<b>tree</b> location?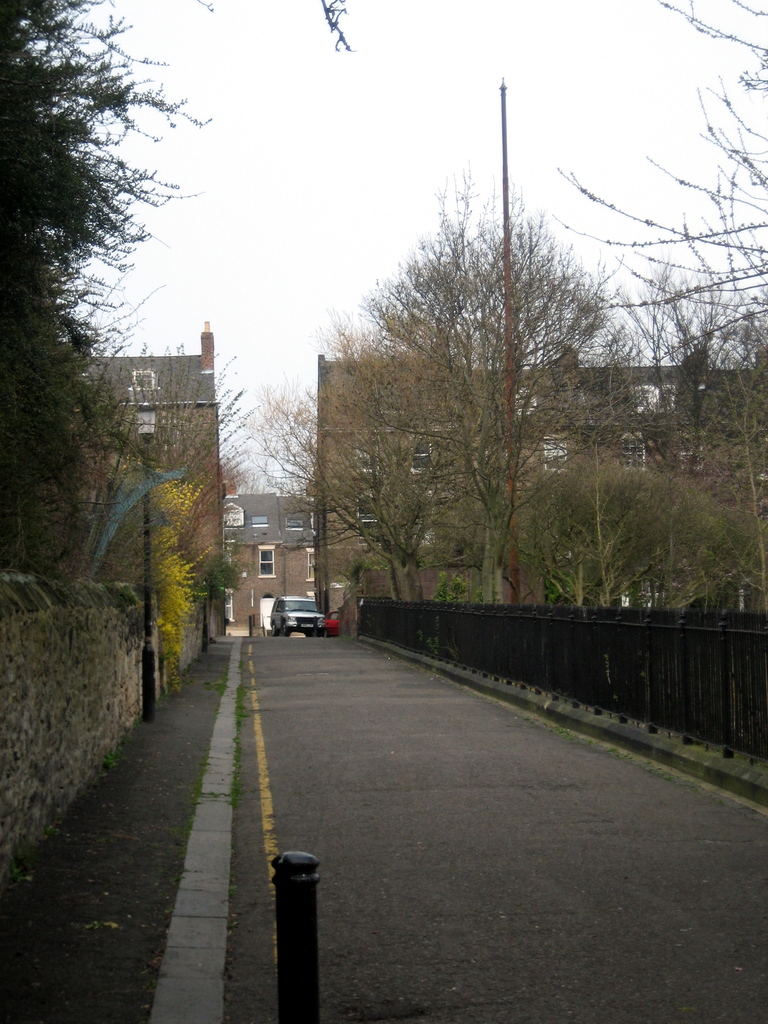
detection(326, 127, 639, 611)
